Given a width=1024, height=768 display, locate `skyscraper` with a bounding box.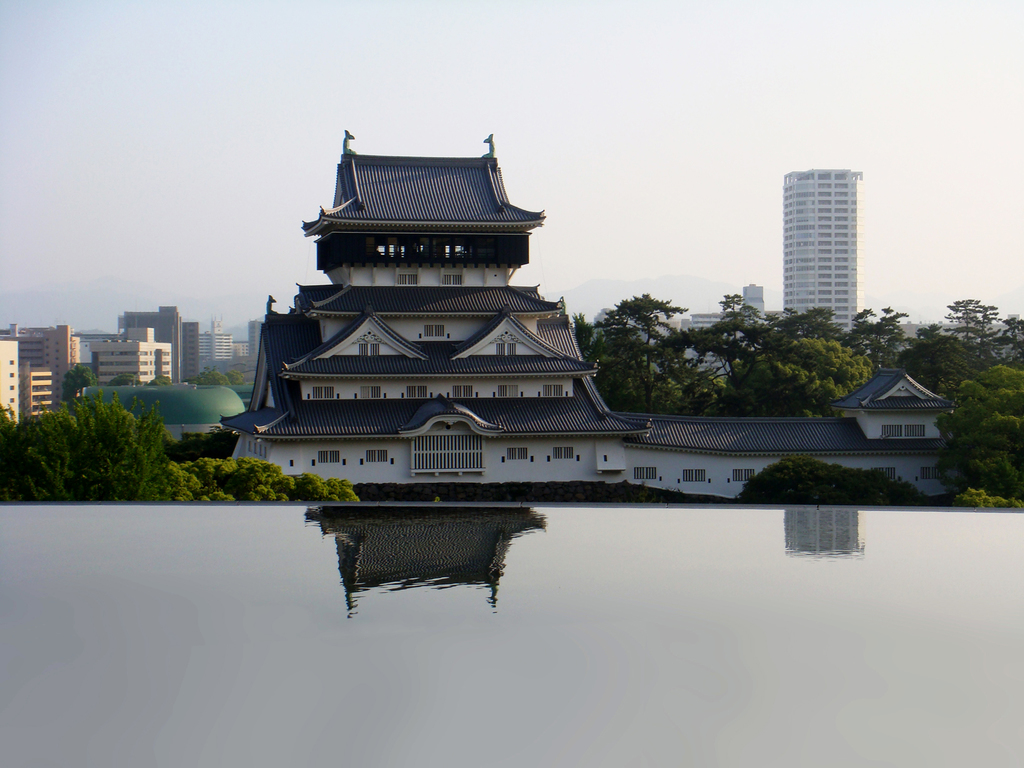
Located: (777, 162, 862, 337).
